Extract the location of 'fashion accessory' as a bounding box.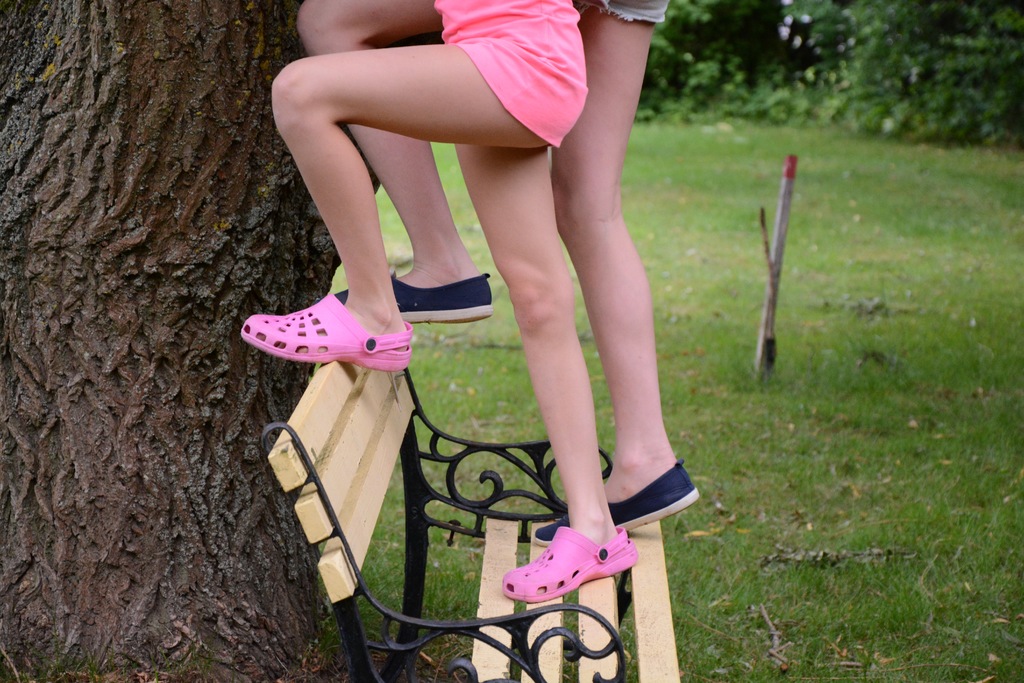
x1=239 y1=291 x2=414 y2=374.
